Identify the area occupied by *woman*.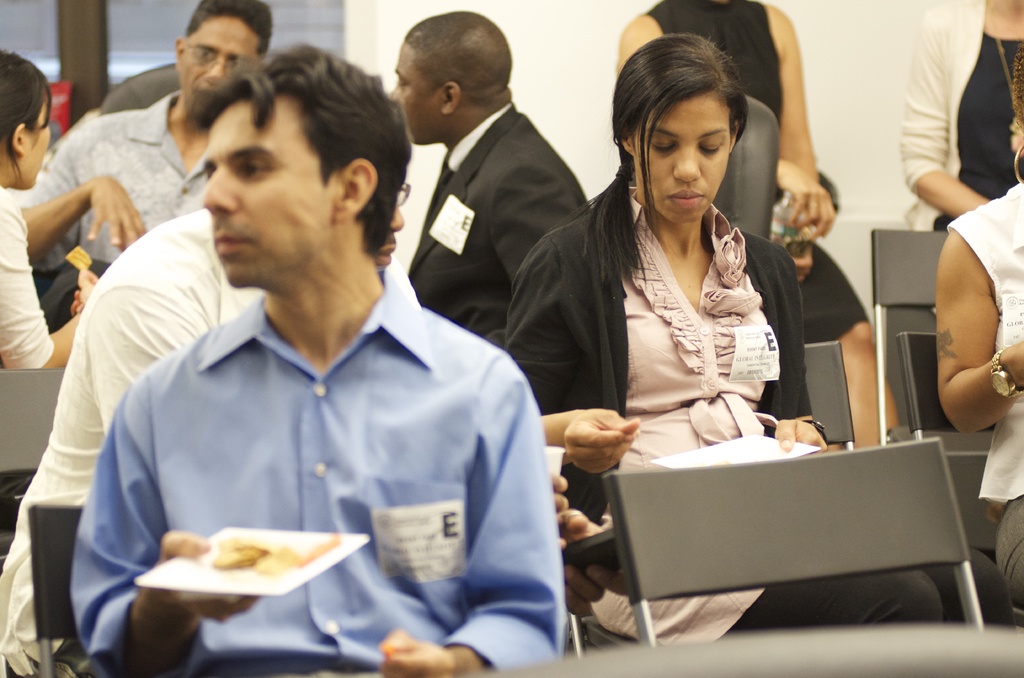
Area: (left=508, top=31, right=1018, bottom=629).
